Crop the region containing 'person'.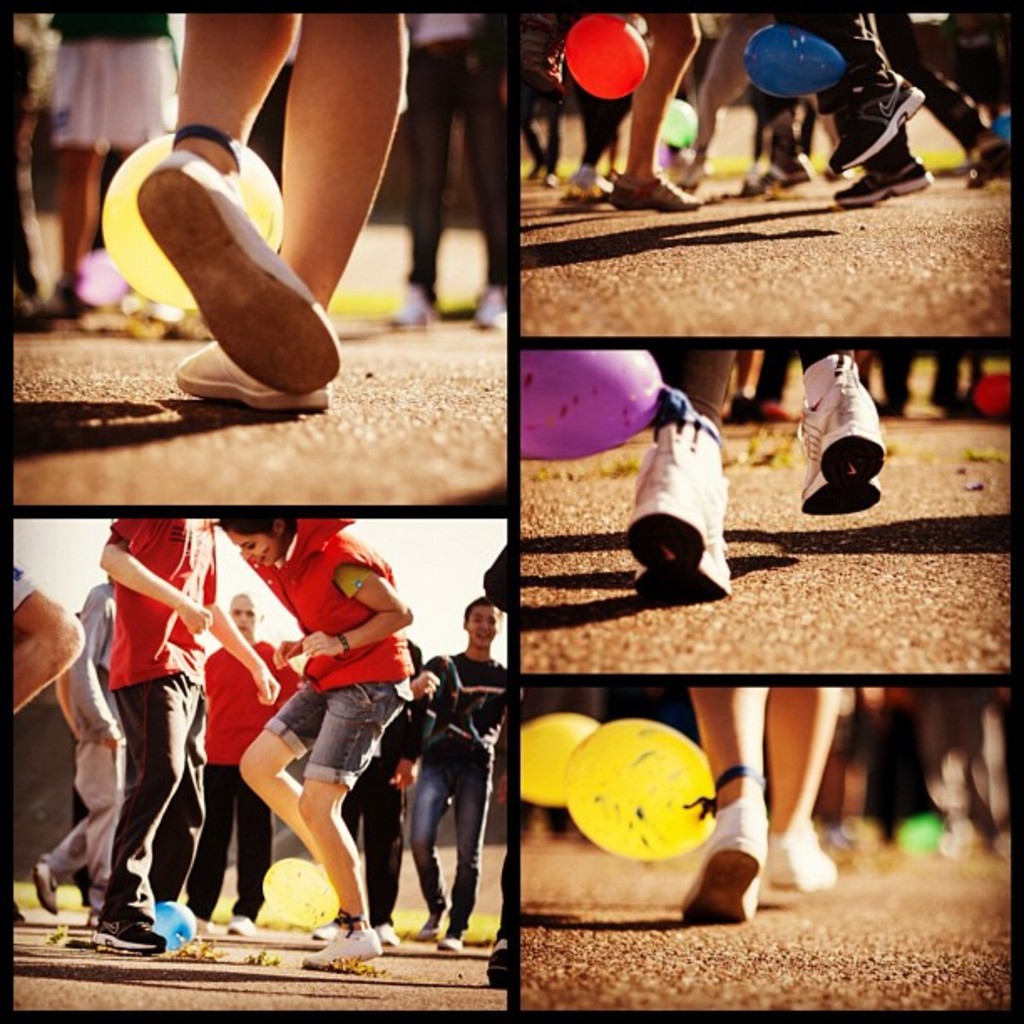
Crop region: Rect(33, 552, 142, 924).
